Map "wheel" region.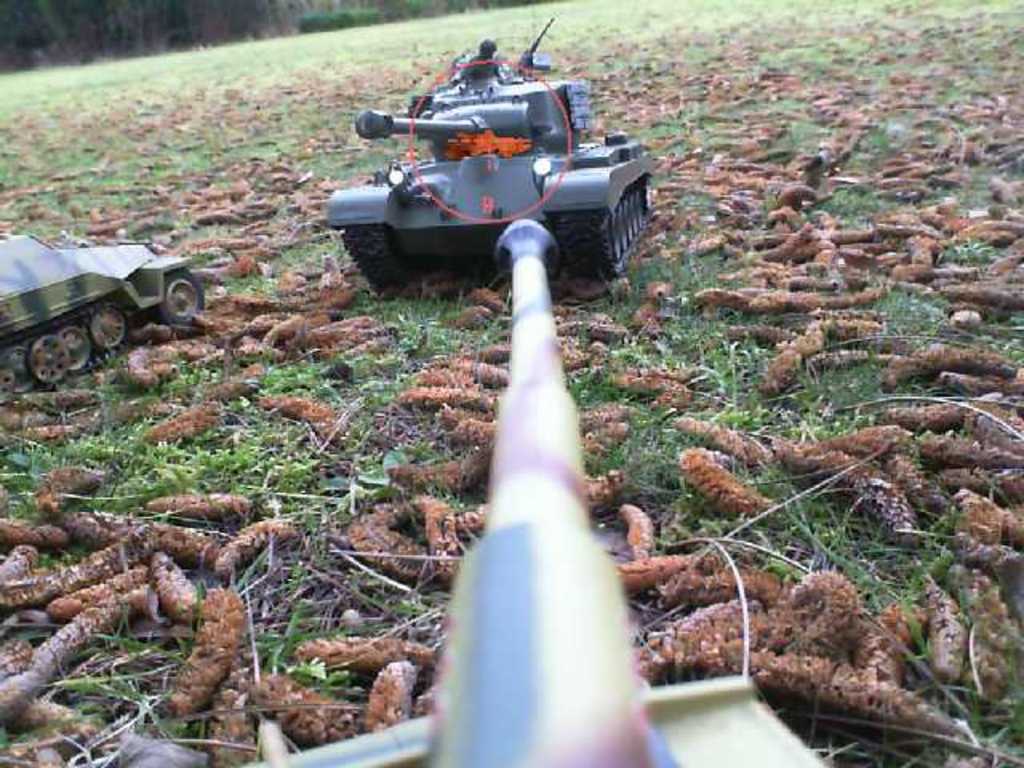
Mapped to left=3, top=344, right=32, bottom=378.
